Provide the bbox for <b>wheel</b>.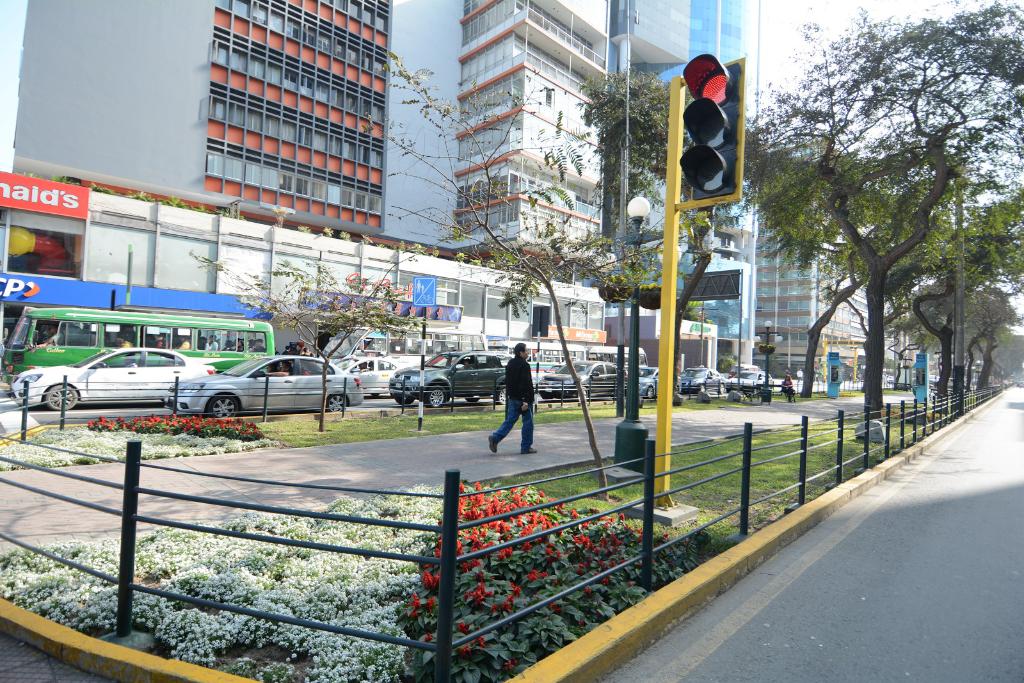
rect(44, 382, 79, 410).
